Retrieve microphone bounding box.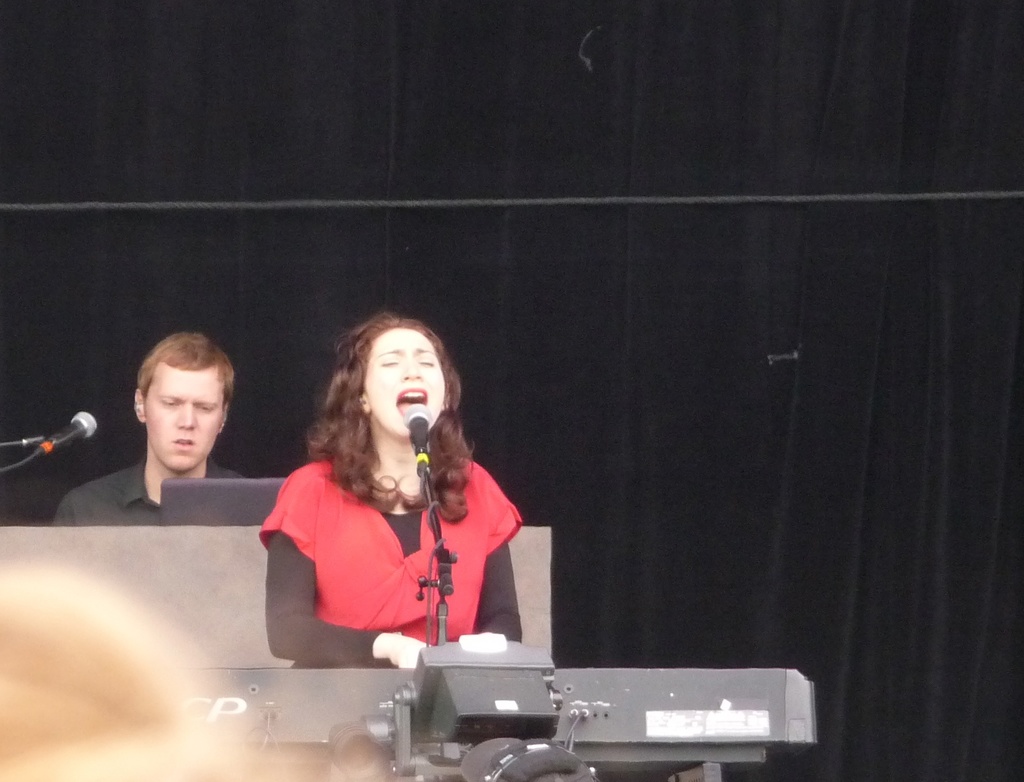
Bounding box: region(401, 405, 432, 479).
